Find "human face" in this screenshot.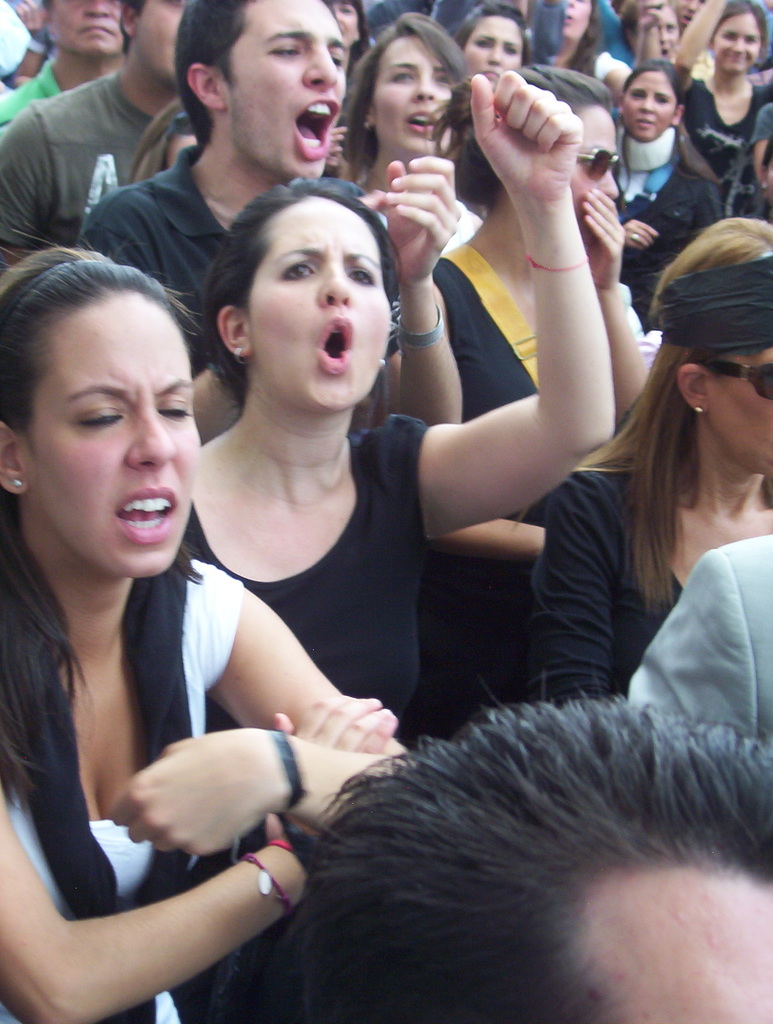
The bounding box for "human face" is Rect(46, 0, 130, 55).
